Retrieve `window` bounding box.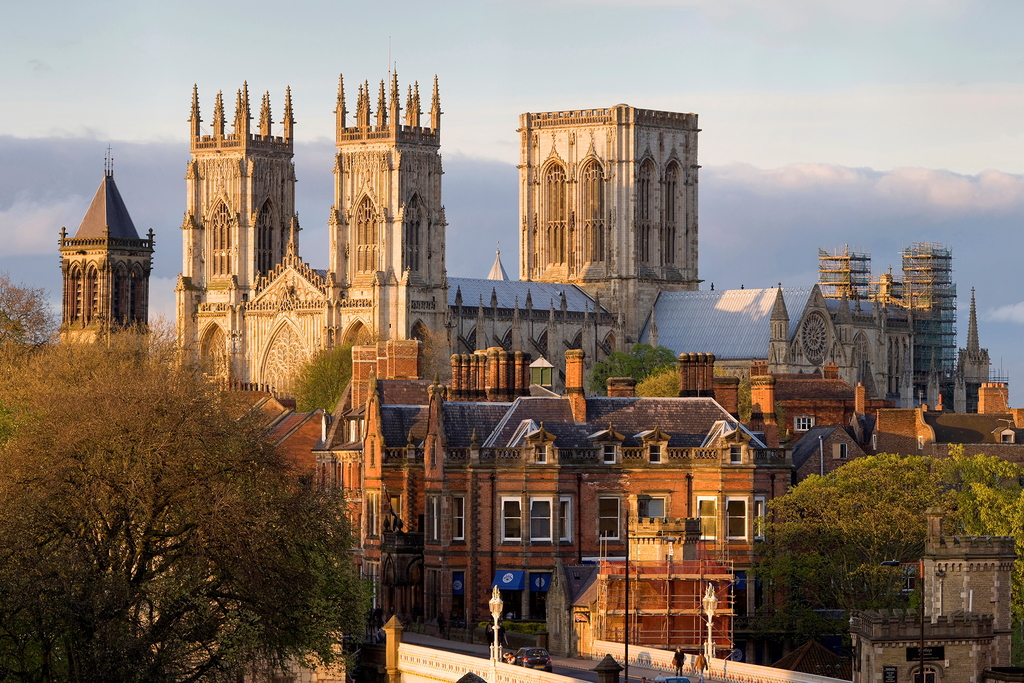
Bounding box: {"x1": 364, "y1": 562, "x2": 378, "y2": 614}.
